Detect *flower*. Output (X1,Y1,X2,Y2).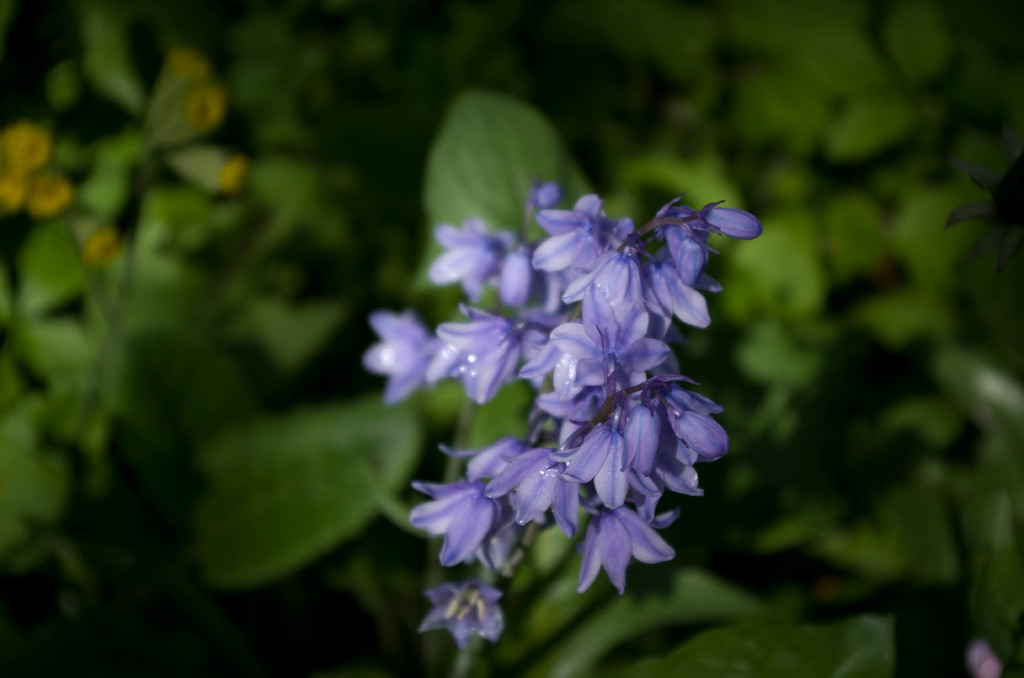
(186,87,219,131).
